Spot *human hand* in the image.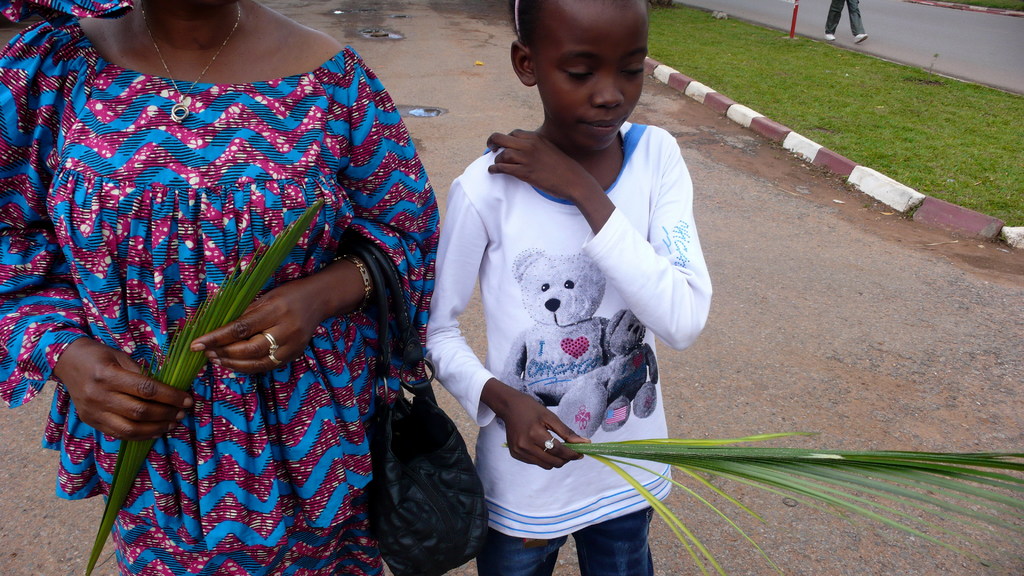
*human hand* found at select_region(484, 131, 591, 204).
